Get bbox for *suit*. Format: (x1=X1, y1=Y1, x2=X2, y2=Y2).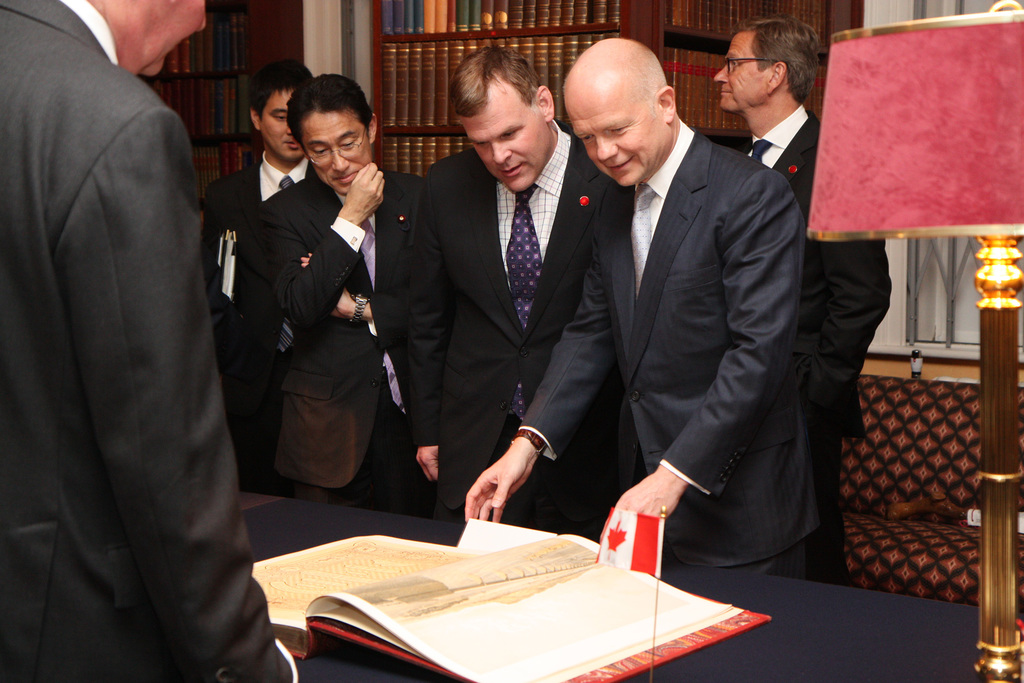
(x1=200, y1=149, x2=320, y2=496).
